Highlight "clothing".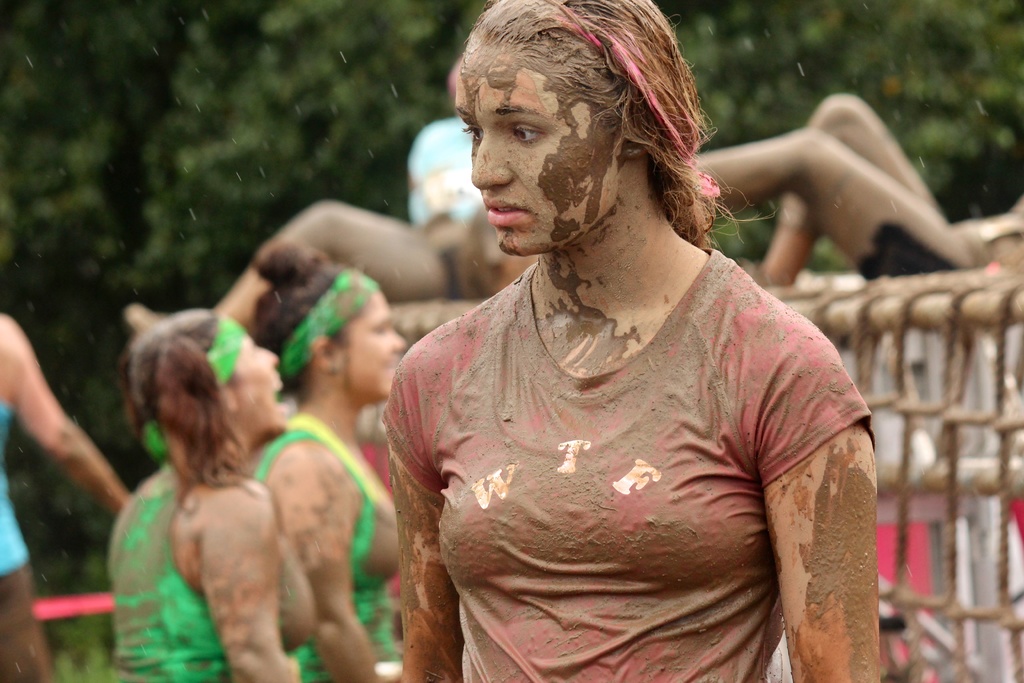
Highlighted region: bbox=(246, 411, 399, 682).
